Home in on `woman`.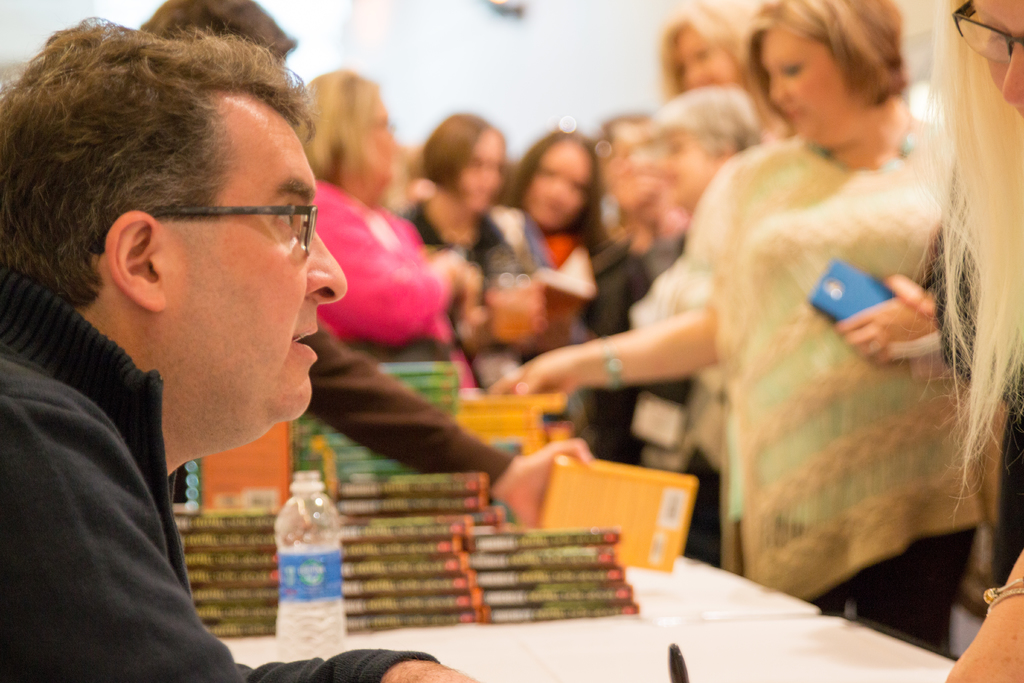
Homed in at <box>577,89,767,563</box>.
